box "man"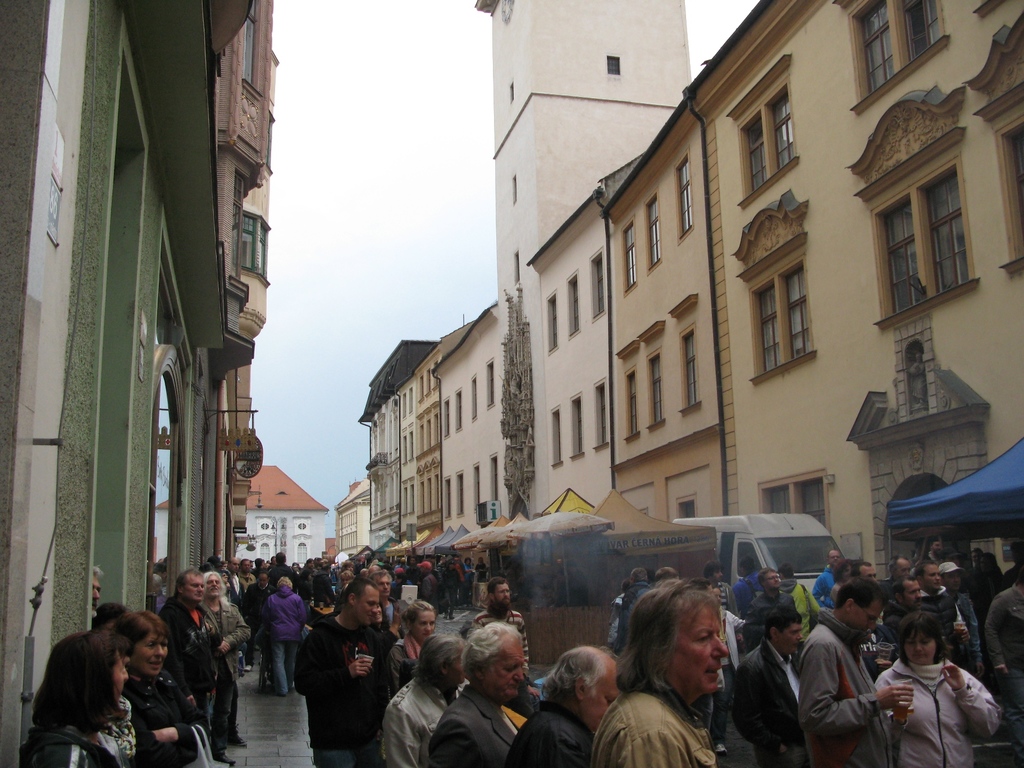
rect(442, 559, 463, 618)
